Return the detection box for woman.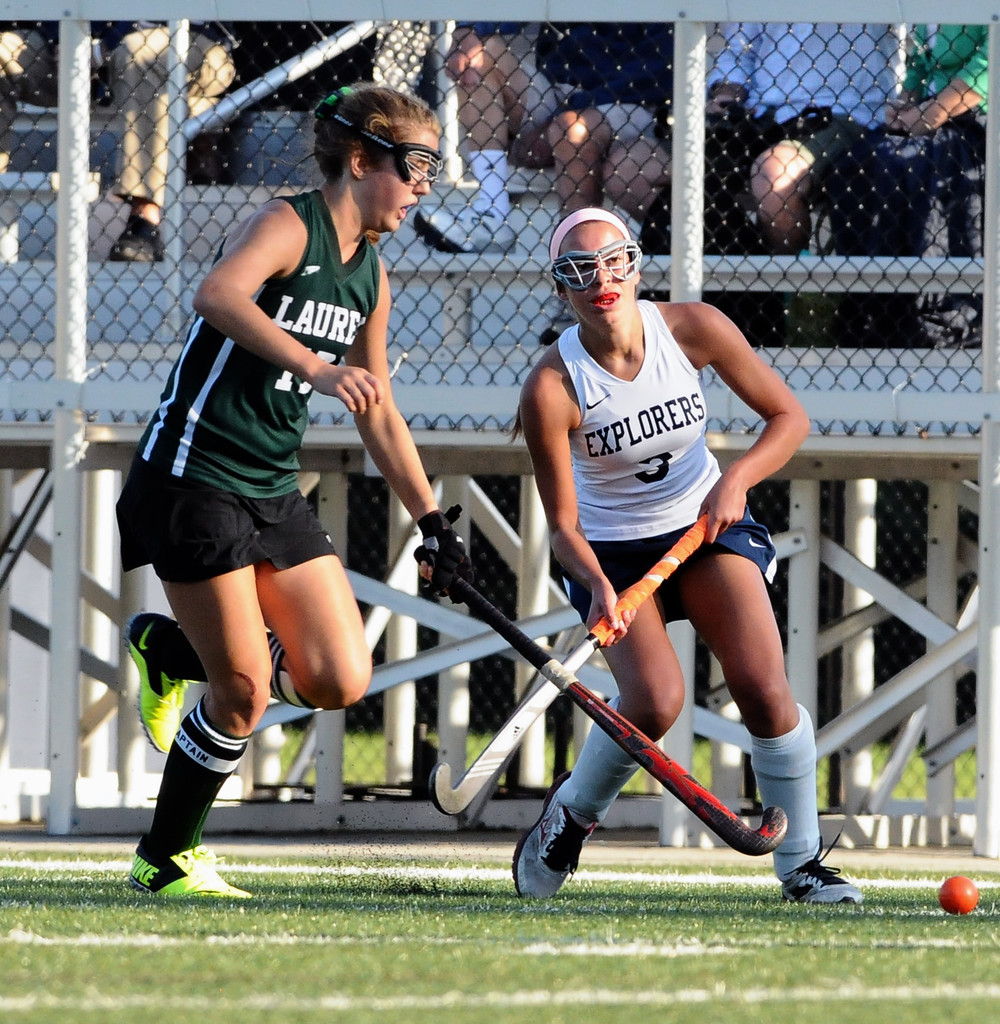
(515,199,871,906).
